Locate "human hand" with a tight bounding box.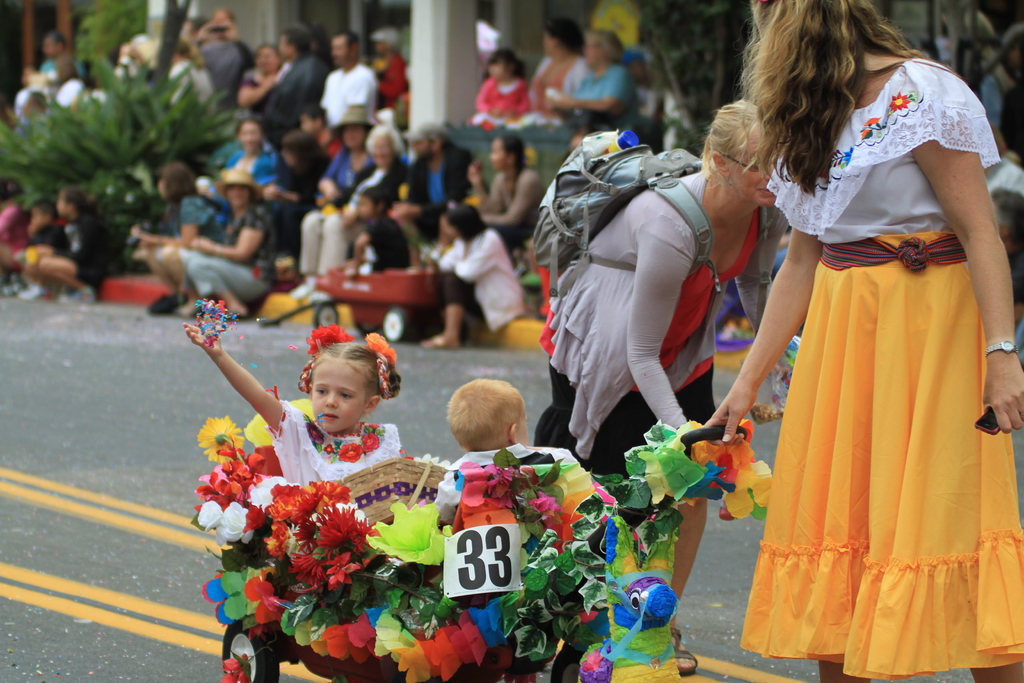
[x1=681, y1=495, x2=702, y2=502].
